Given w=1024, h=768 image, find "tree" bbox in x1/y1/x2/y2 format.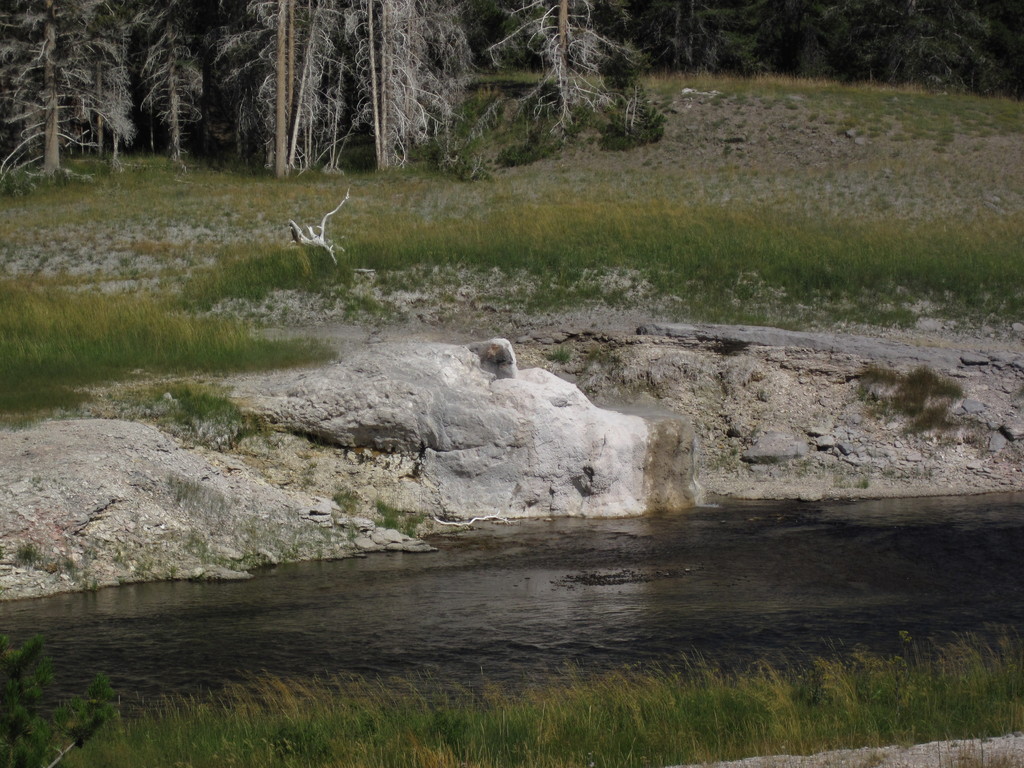
79/0/132/170.
